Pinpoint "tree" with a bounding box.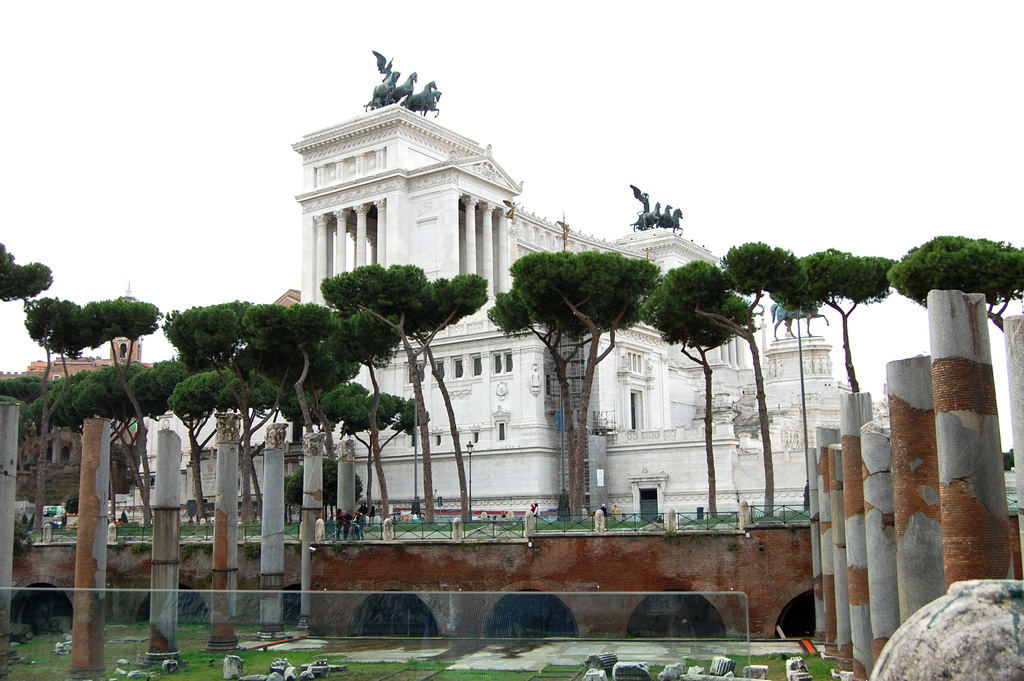
box=[785, 247, 899, 396].
